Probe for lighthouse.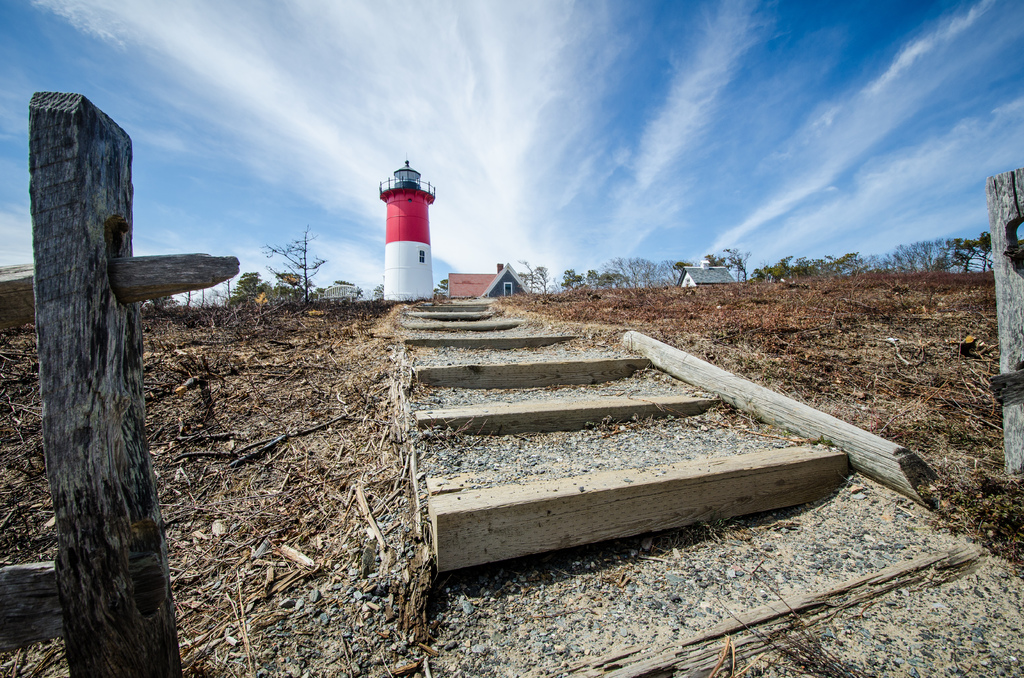
Probe result: <box>357,156,438,309</box>.
